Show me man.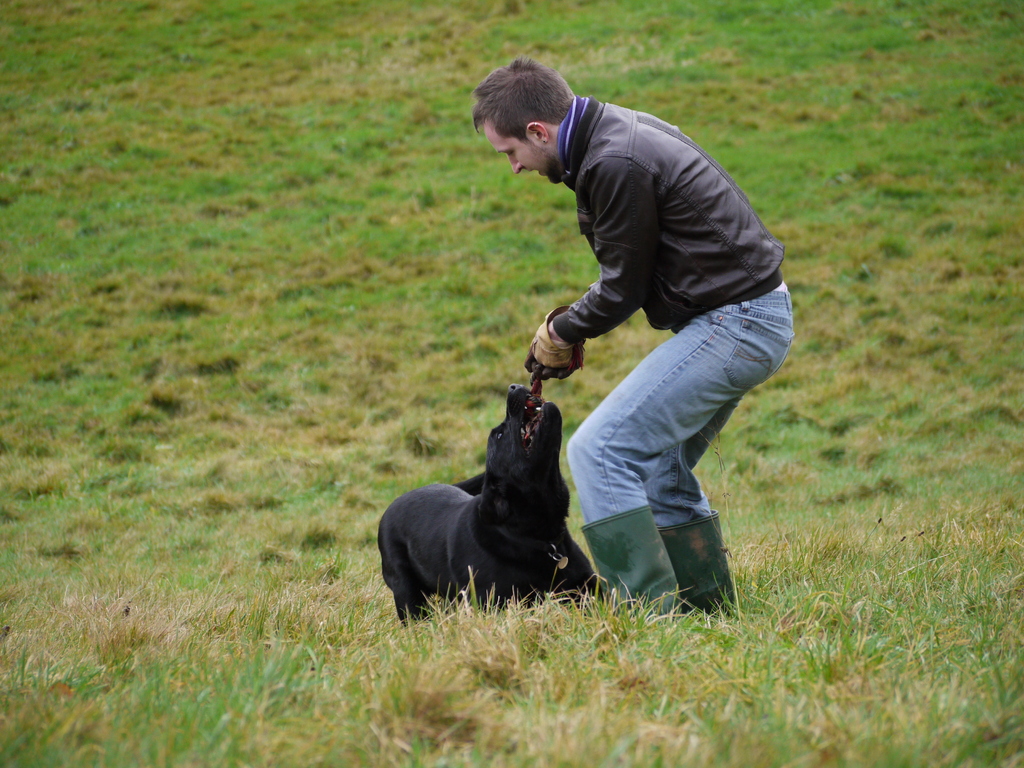
man is here: bbox=[464, 60, 802, 614].
